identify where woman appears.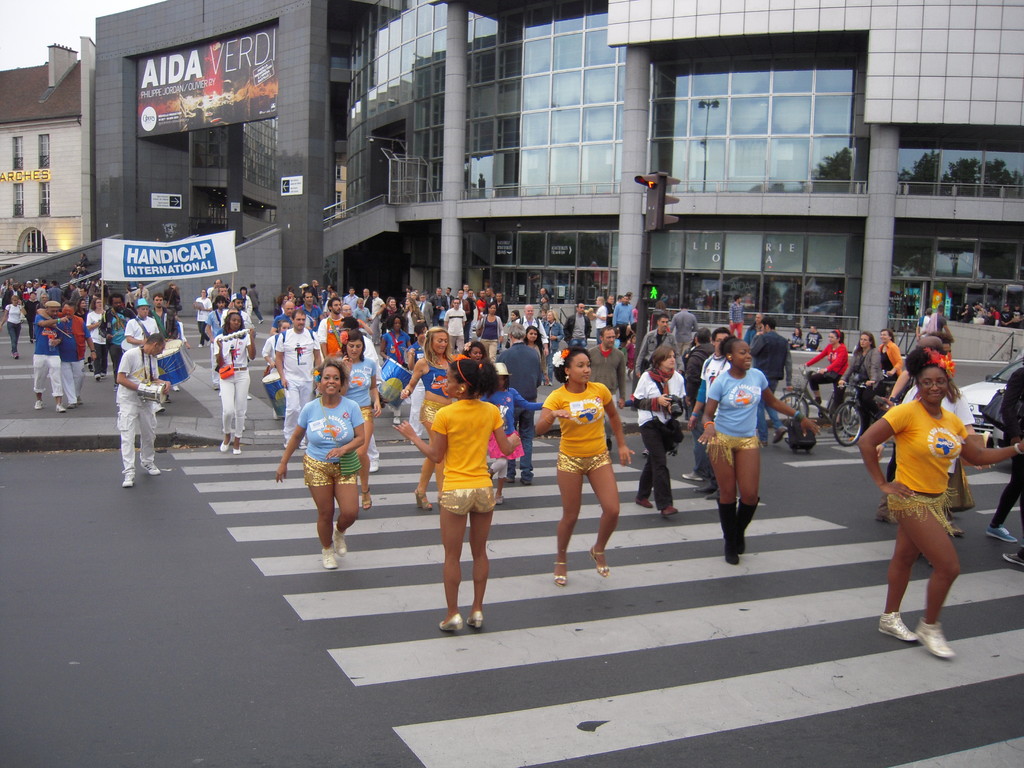
Appears at Rect(376, 294, 404, 340).
